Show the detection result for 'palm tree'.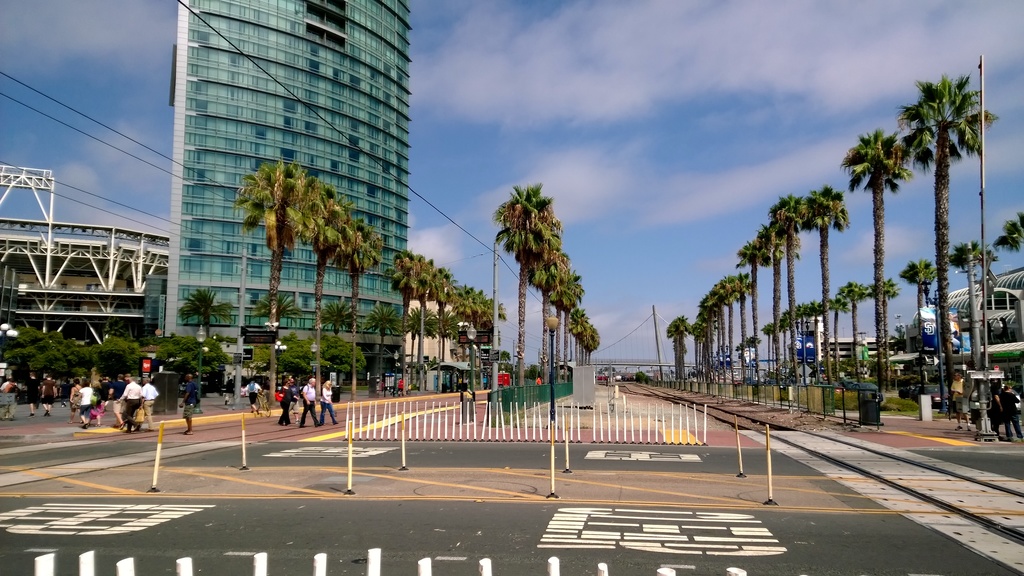
[990, 217, 1023, 272].
